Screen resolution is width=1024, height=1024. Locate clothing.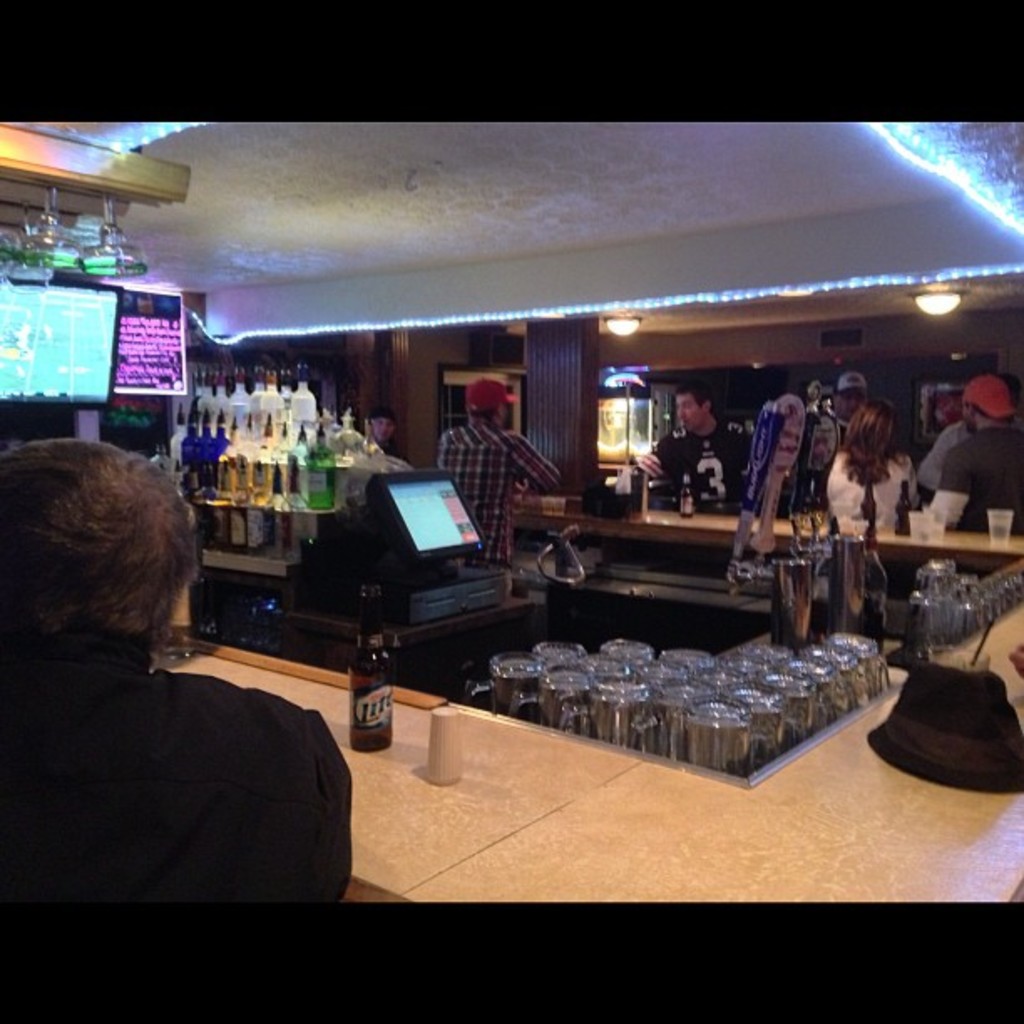
(654, 422, 751, 502).
